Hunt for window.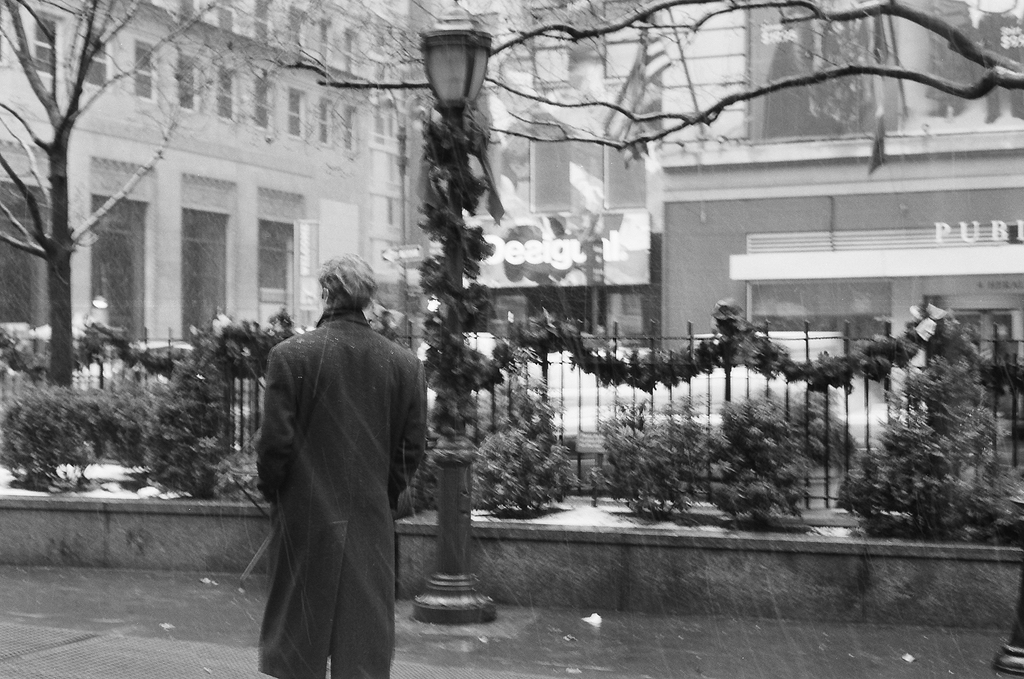
Hunted down at {"left": 87, "top": 153, "right": 155, "bottom": 340}.
